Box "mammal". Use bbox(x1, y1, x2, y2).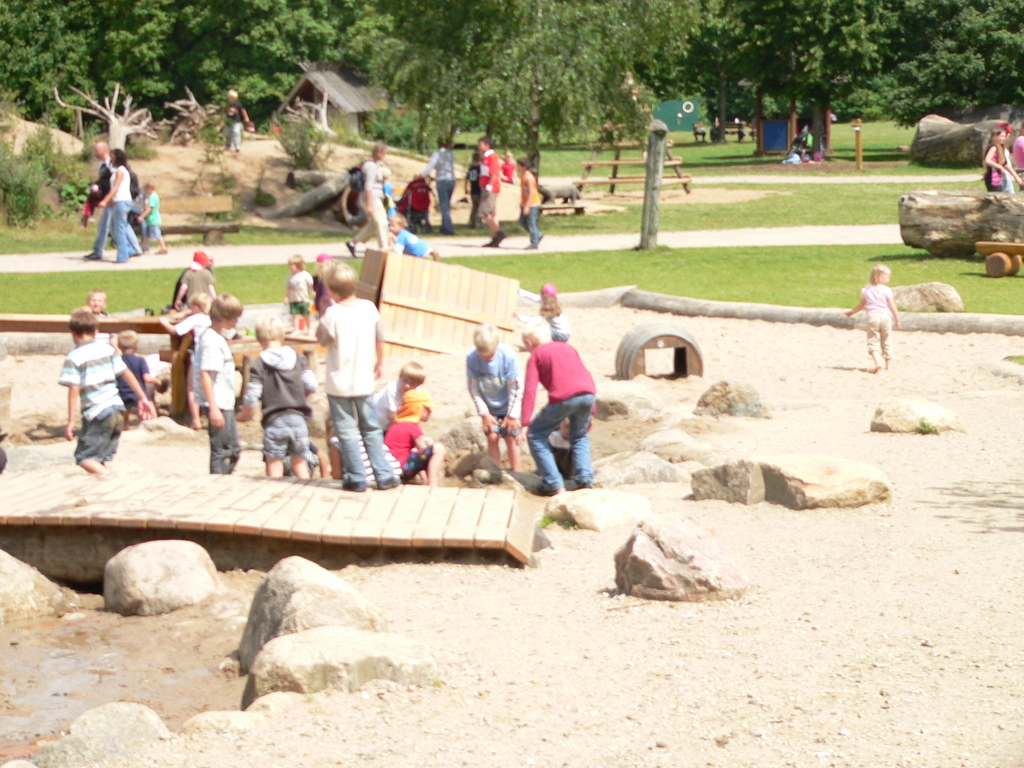
bbox(419, 132, 465, 233).
